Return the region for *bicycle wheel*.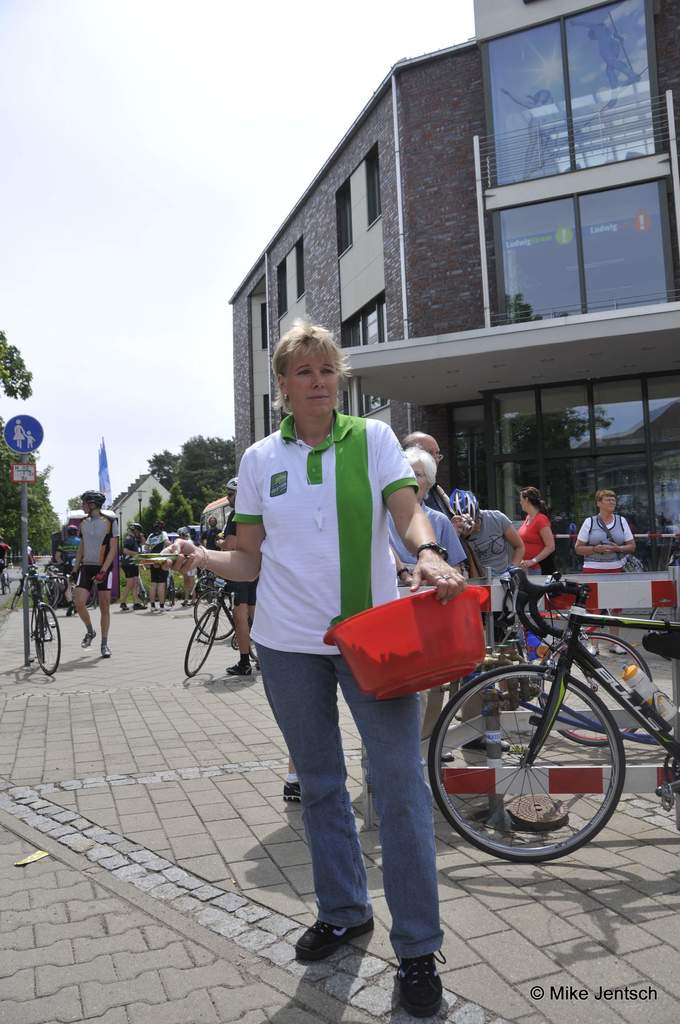
86, 582, 95, 607.
